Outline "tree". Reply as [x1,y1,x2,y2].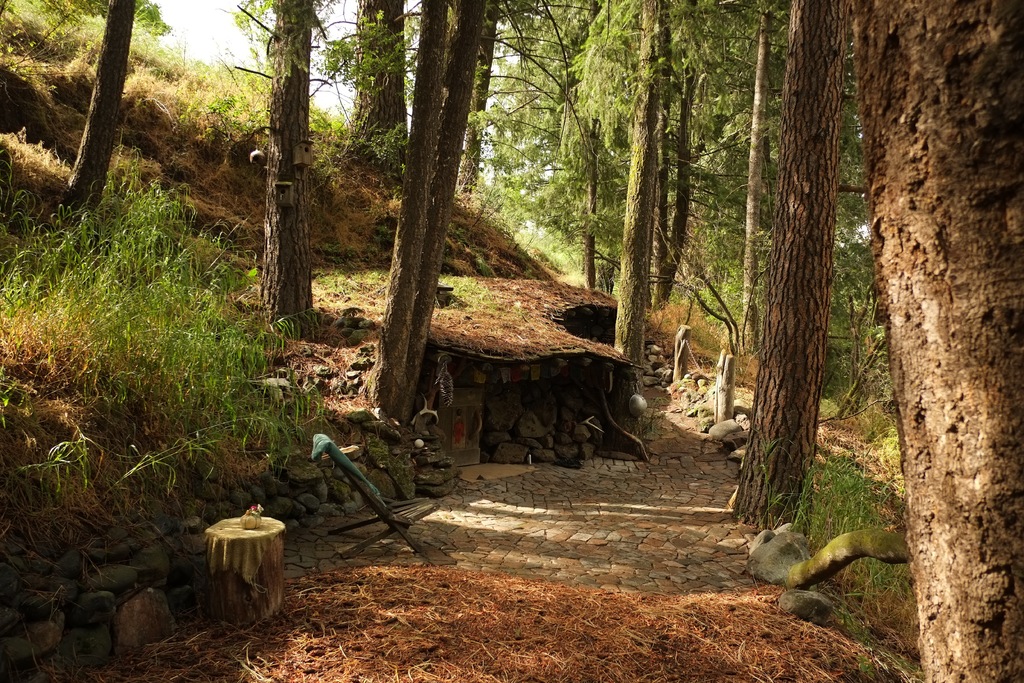
[360,0,449,420].
